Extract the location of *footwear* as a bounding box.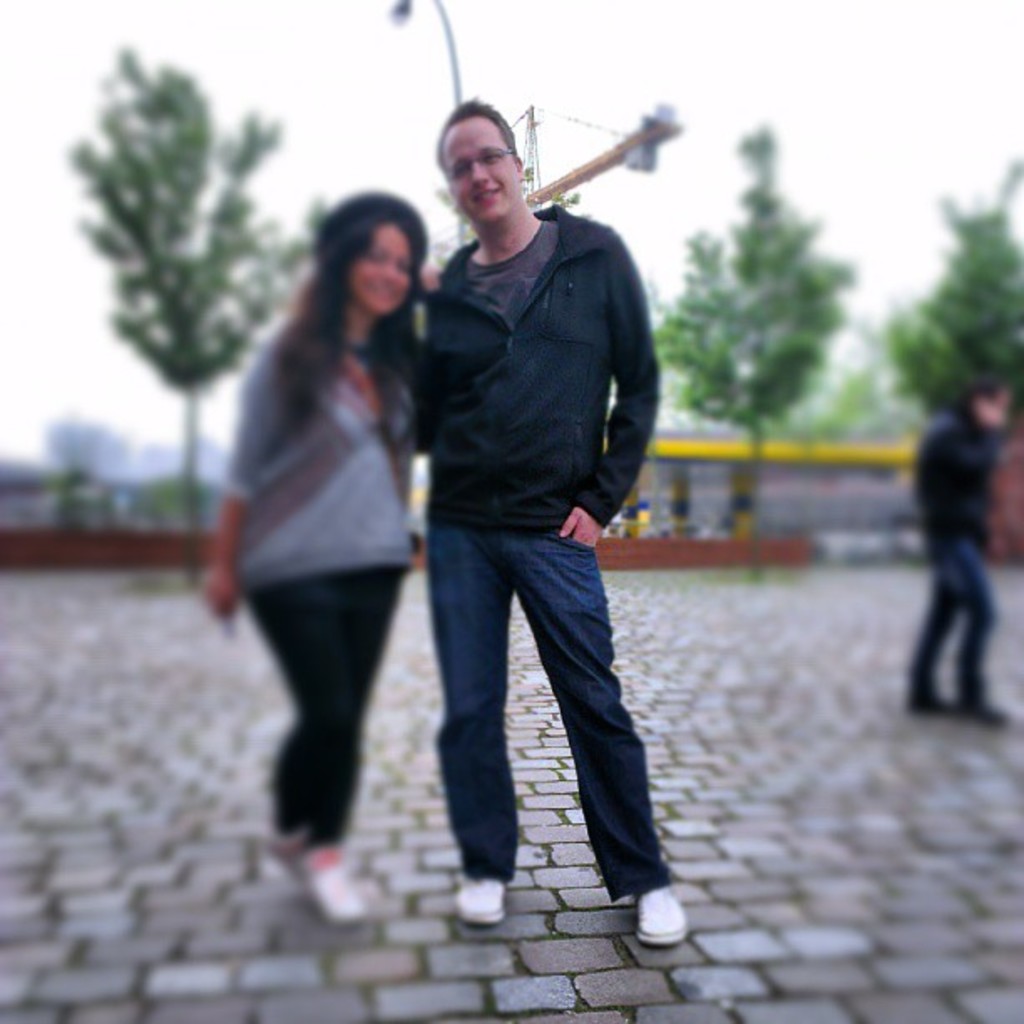
select_region(266, 838, 375, 952).
